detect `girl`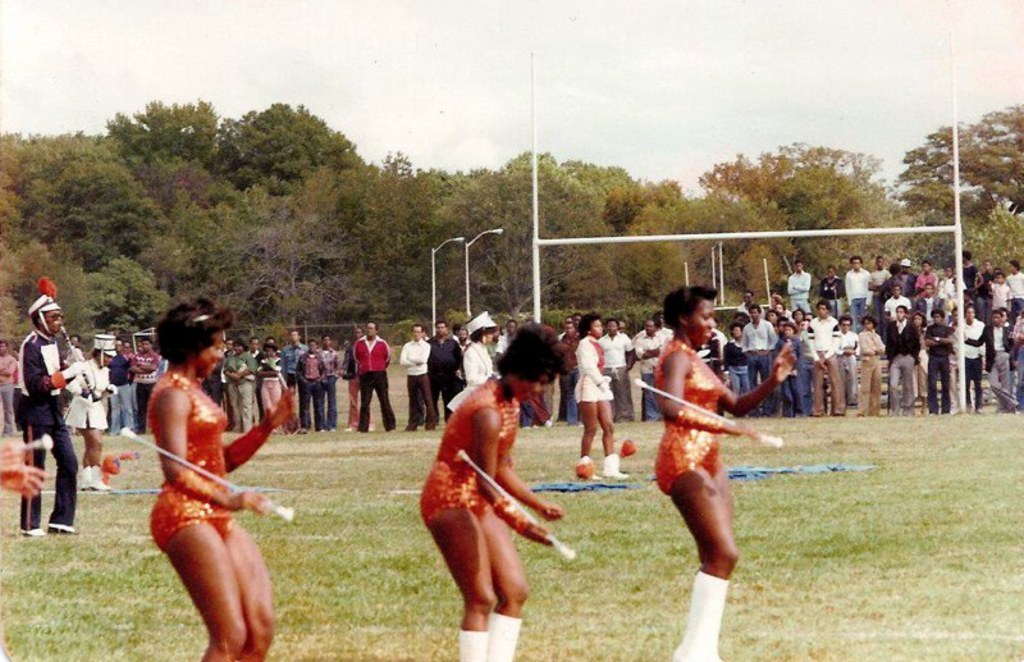
(left=652, top=284, right=800, bottom=661)
